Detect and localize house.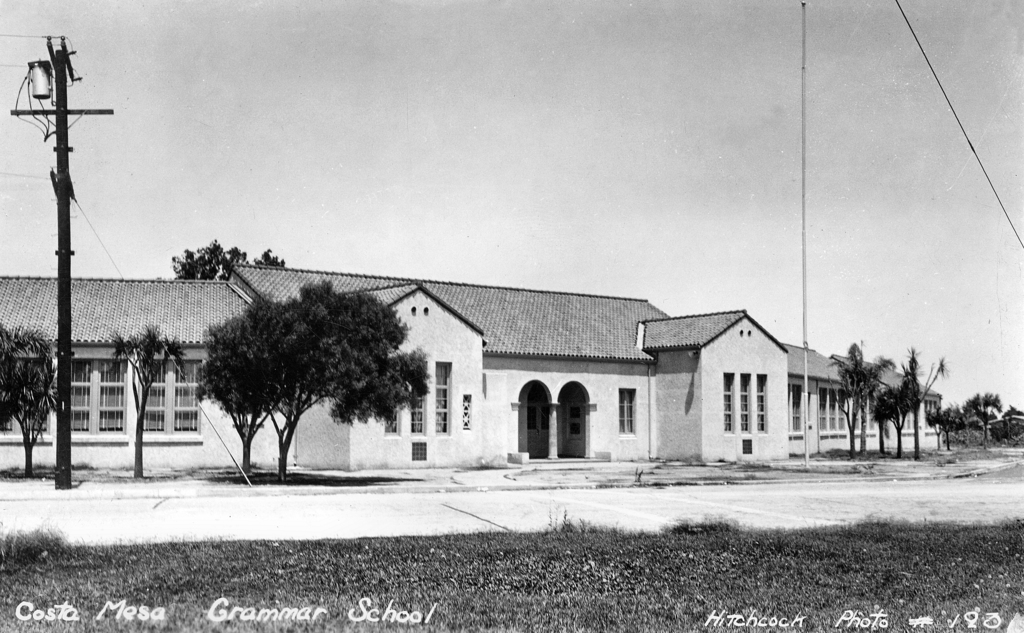
Localized at [x1=0, y1=258, x2=945, y2=468].
